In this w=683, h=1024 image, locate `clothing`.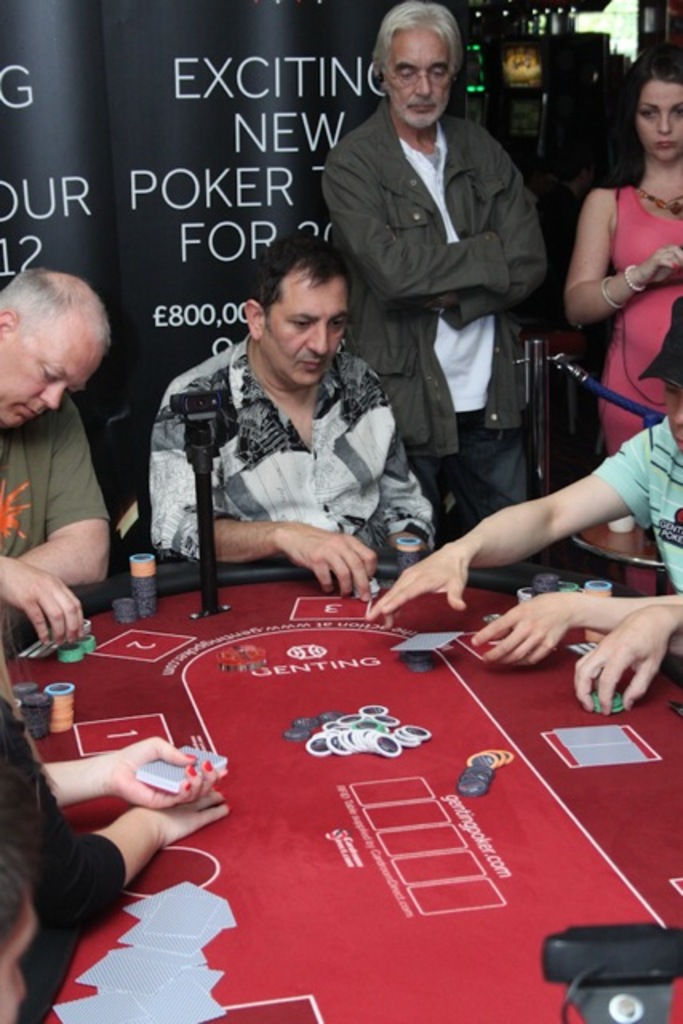
Bounding box: bbox=[147, 331, 433, 563].
